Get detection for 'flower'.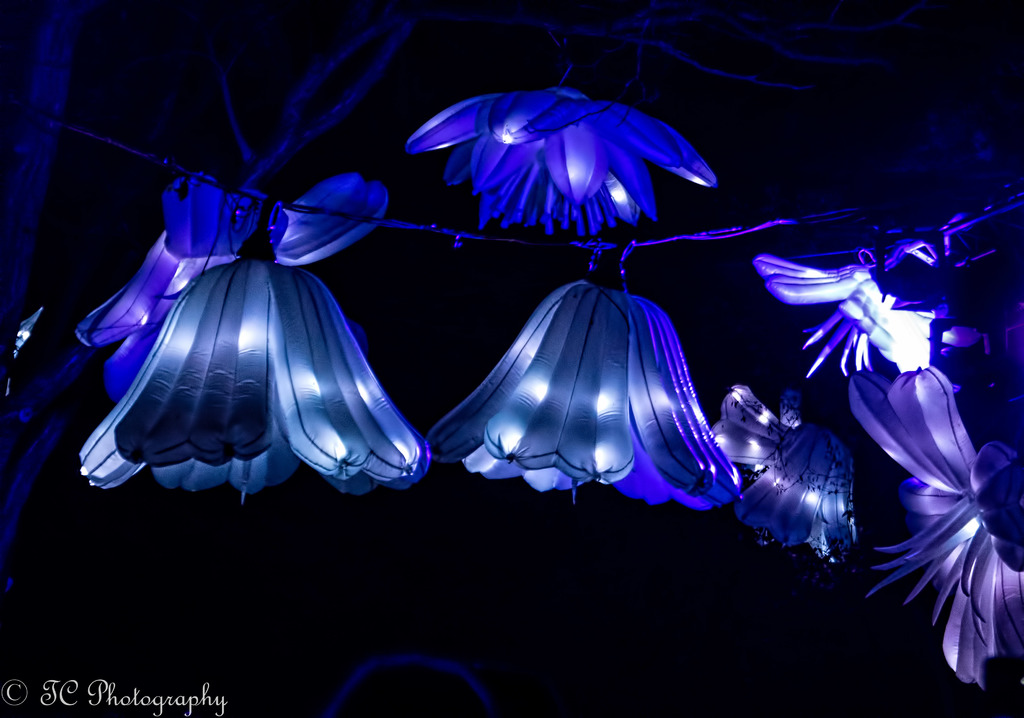
Detection: bbox=(435, 274, 748, 495).
